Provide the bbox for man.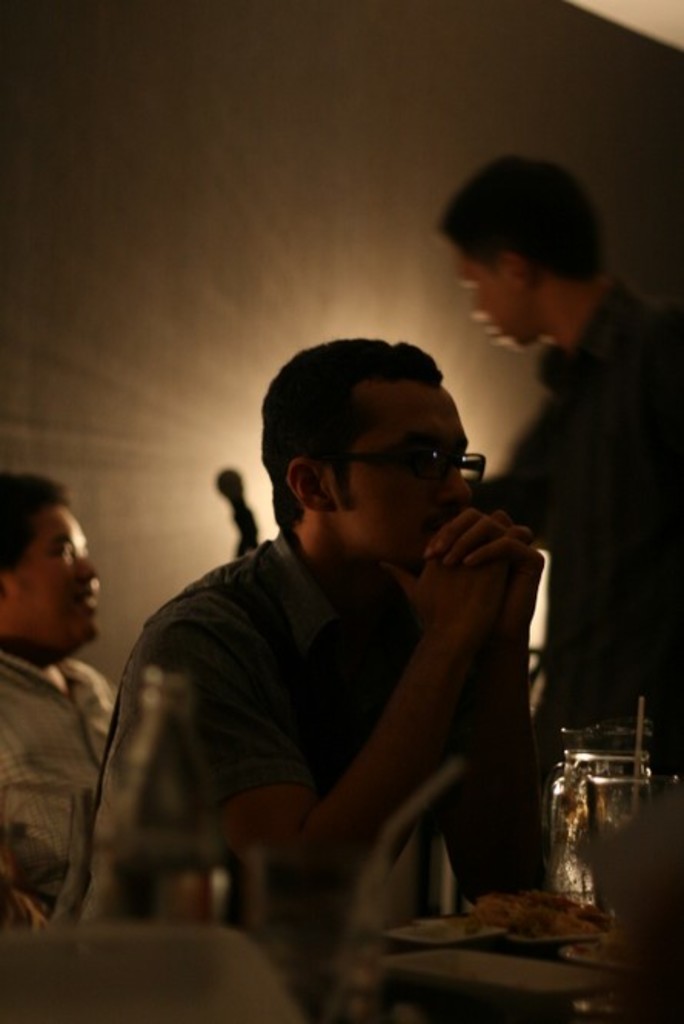
{"left": 0, "top": 472, "right": 126, "bottom": 936}.
